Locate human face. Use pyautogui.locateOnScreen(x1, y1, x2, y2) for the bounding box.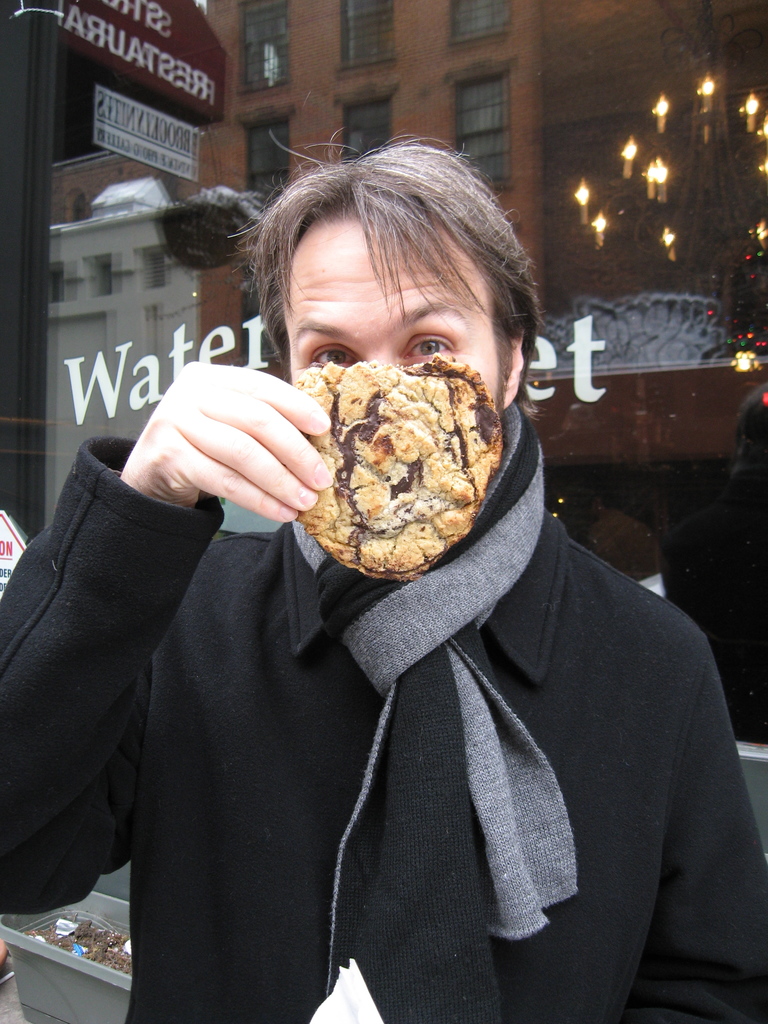
pyautogui.locateOnScreen(281, 218, 494, 410).
